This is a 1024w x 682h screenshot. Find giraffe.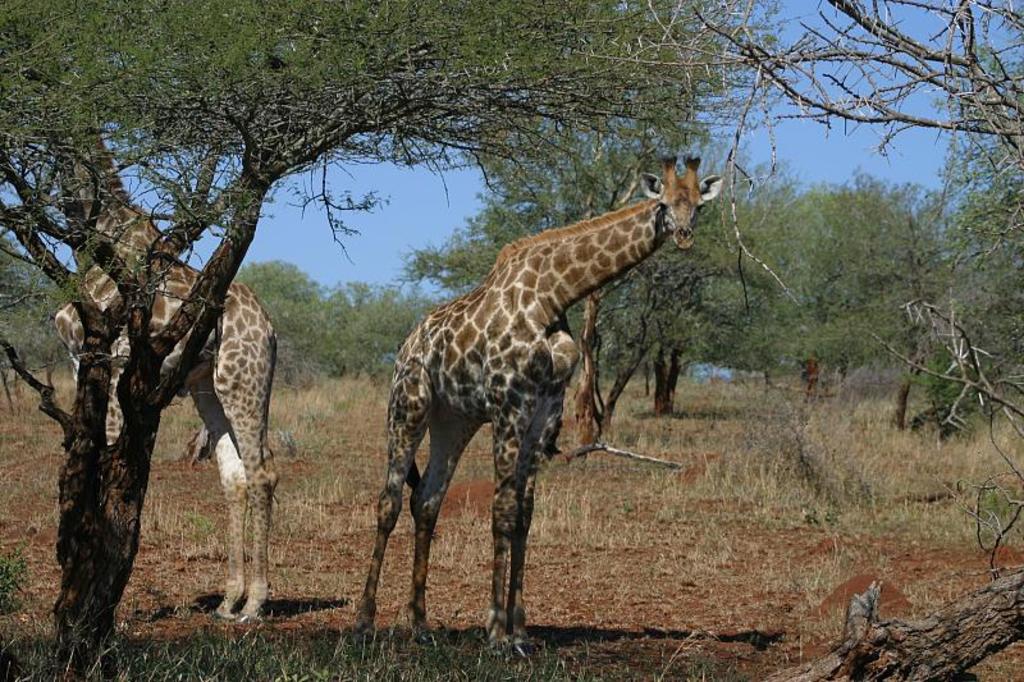
Bounding box: (left=52, top=141, right=282, bottom=628).
